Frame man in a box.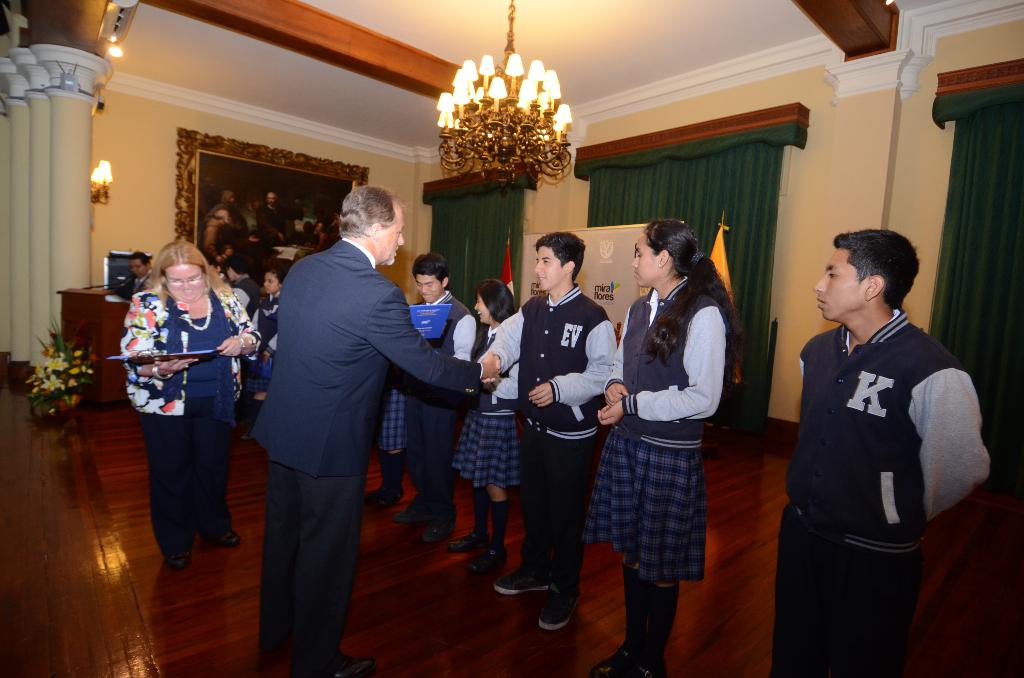
{"left": 399, "top": 254, "right": 483, "bottom": 533}.
